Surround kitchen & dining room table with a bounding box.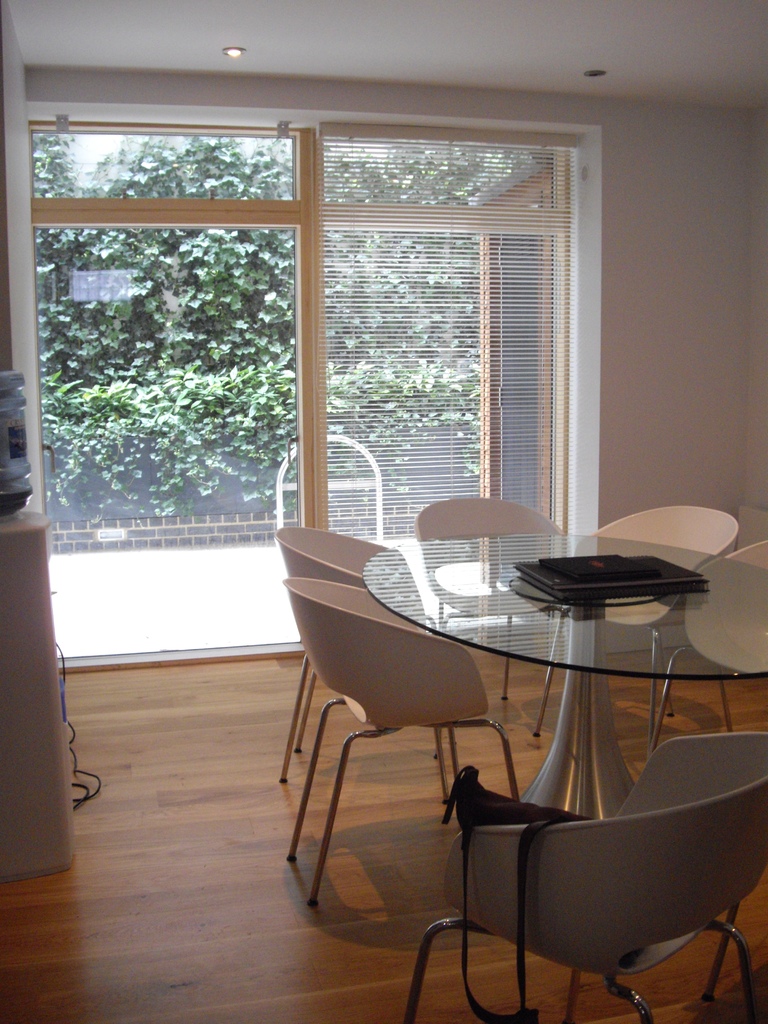
box=[314, 491, 742, 898].
